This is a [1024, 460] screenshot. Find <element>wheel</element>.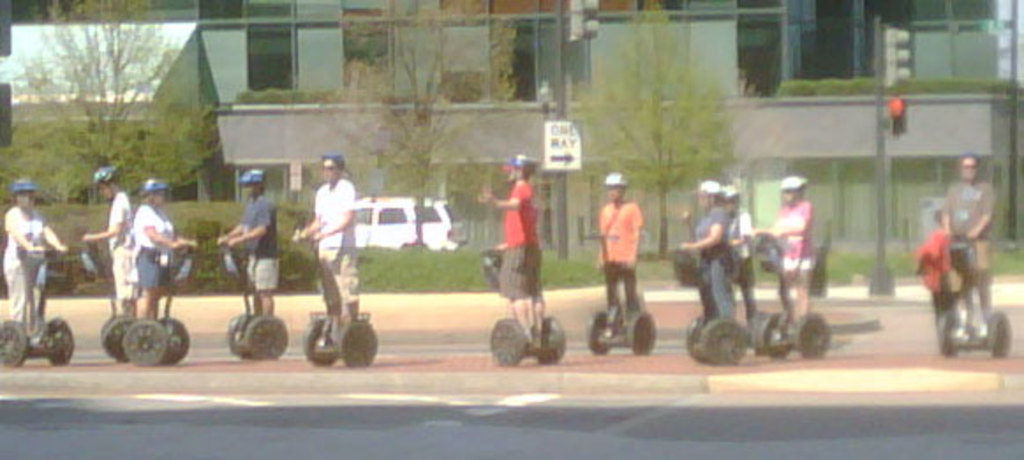
Bounding box: left=793, top=310, right=830, bottom=356.
